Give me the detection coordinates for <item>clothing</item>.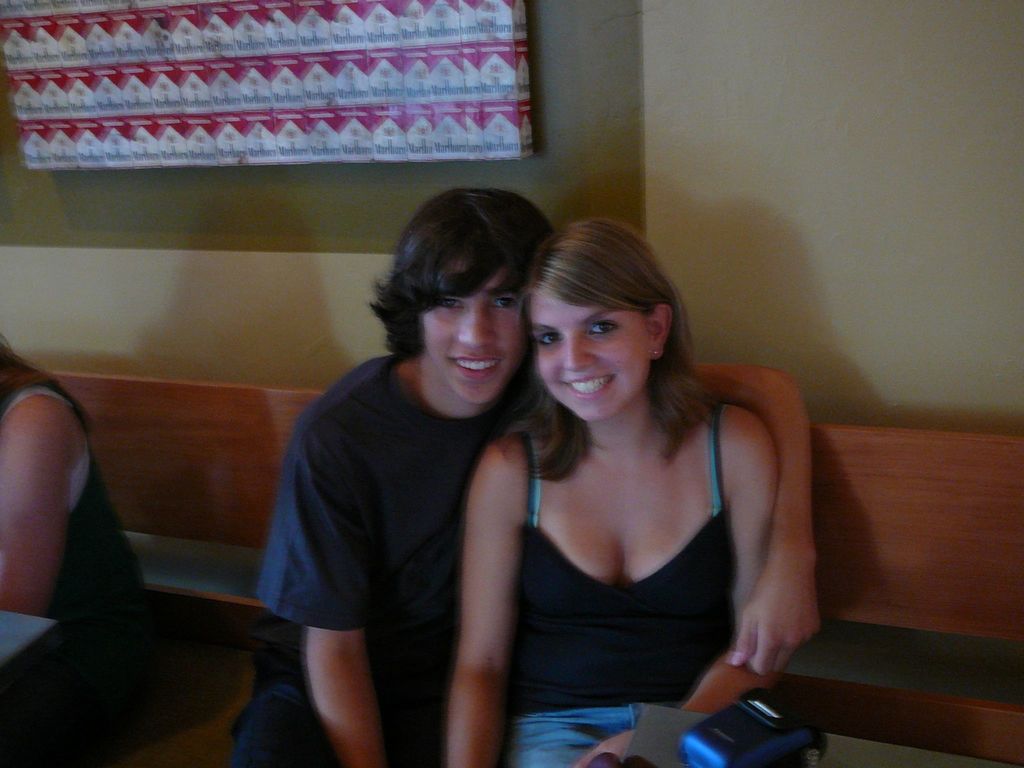
Rect(479, 371, 794, 738).
